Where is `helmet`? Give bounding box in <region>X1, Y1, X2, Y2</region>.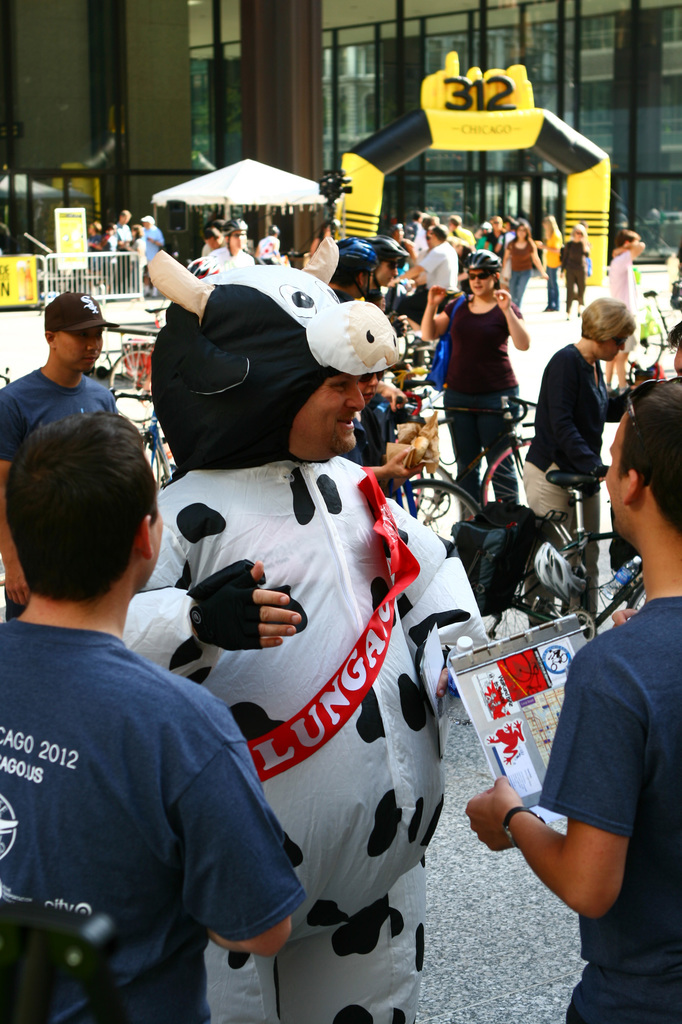
<region>259, 232, 290, 267</region>.
